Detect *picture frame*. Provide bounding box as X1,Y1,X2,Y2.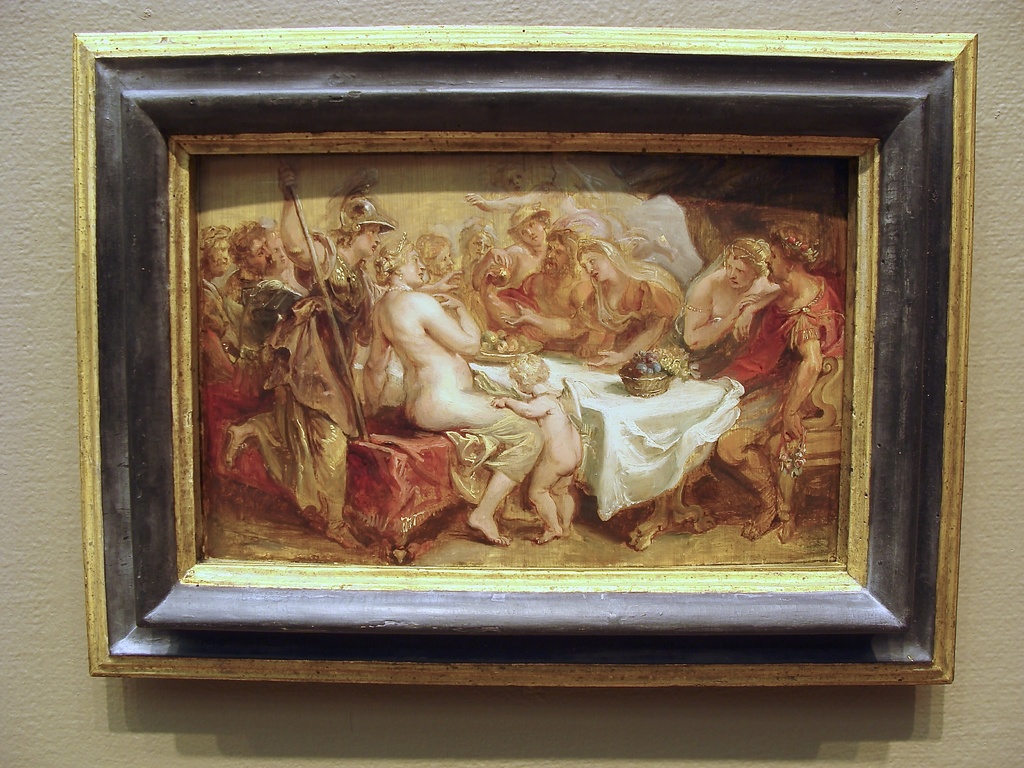
74,28,965,698.
